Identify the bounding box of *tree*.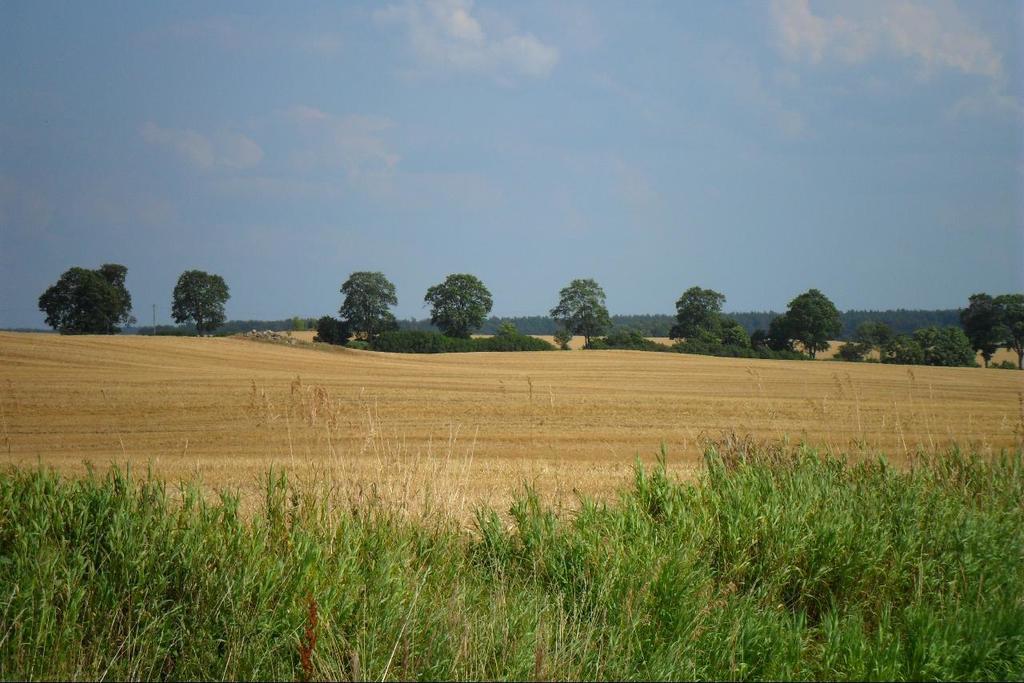
l=426, t=271, r=491, b=338.
